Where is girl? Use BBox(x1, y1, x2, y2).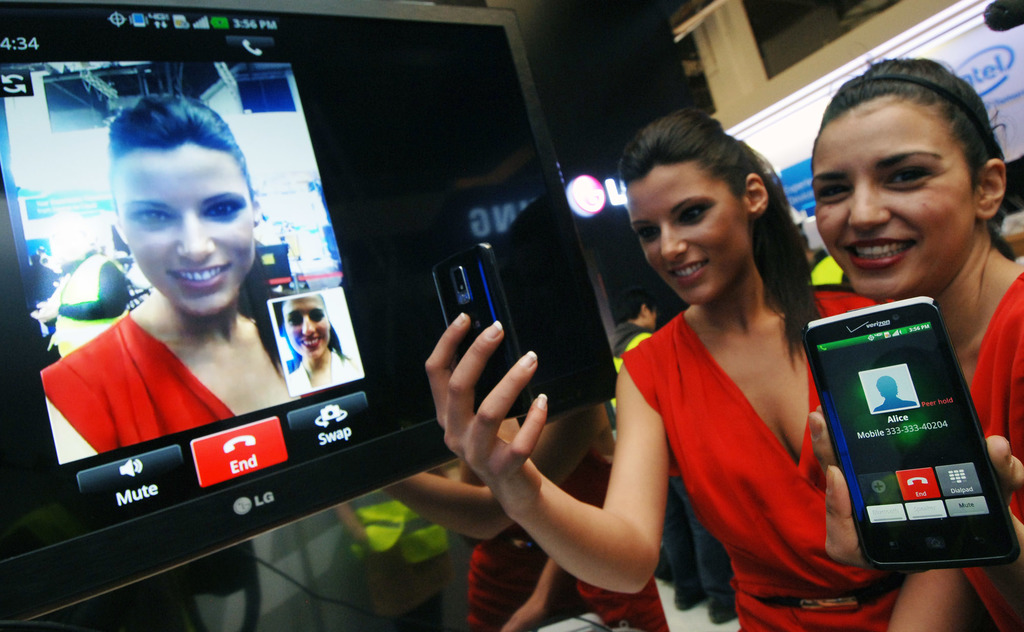
BBox(426, 106, 897, 626).
